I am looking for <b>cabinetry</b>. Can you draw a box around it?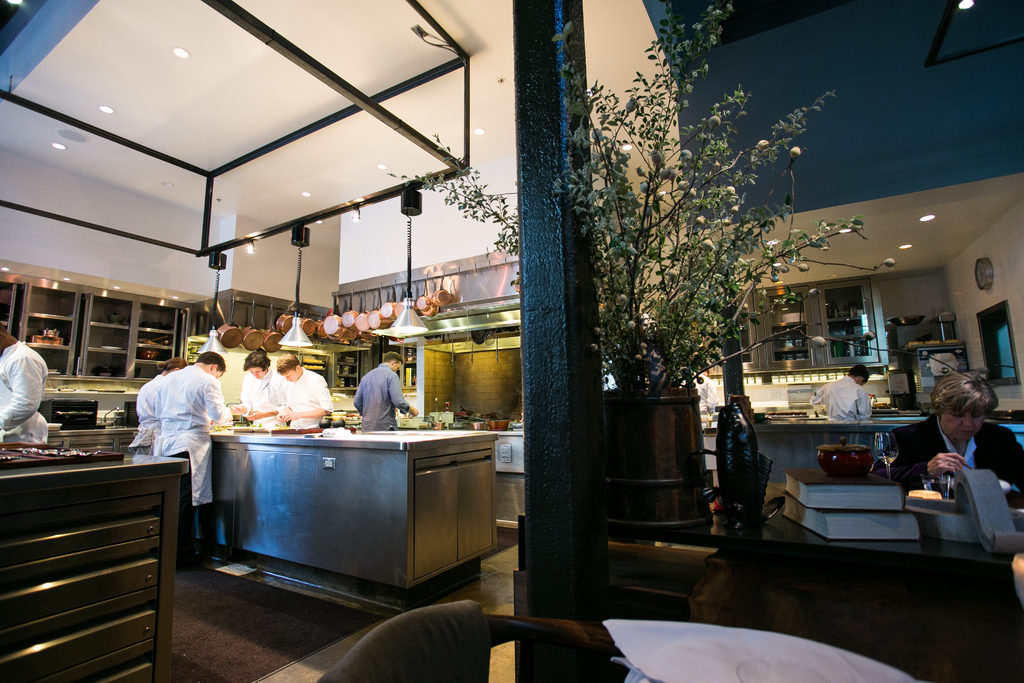
Sure, the bounding box is Rect(127, 347, 173, 365).
